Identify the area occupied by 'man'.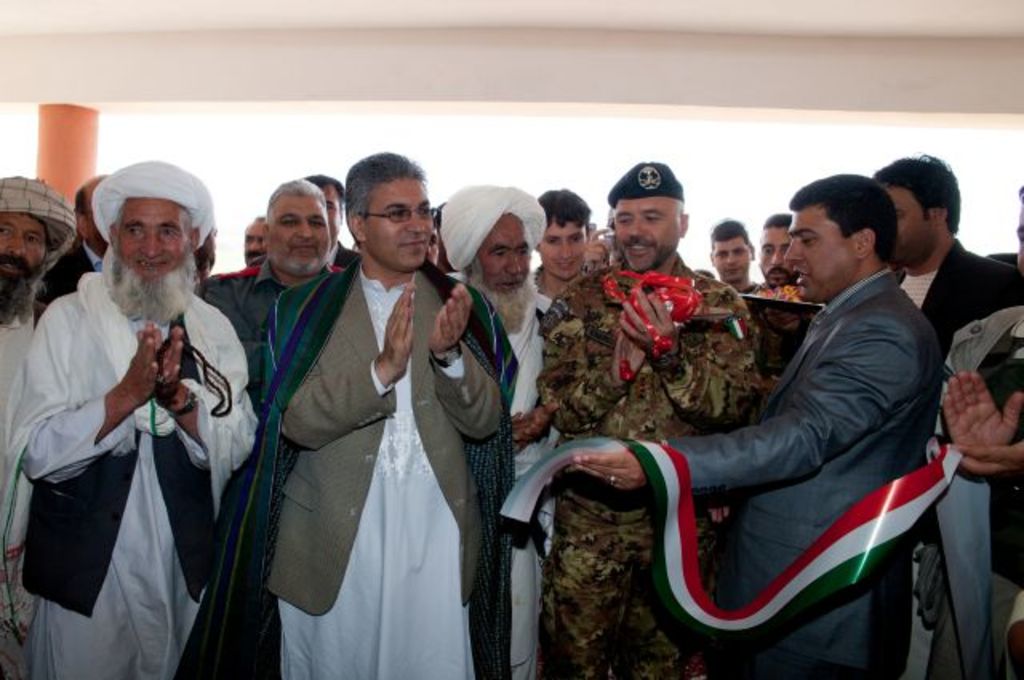
Area: BBox(245, 219, 262, 264).
